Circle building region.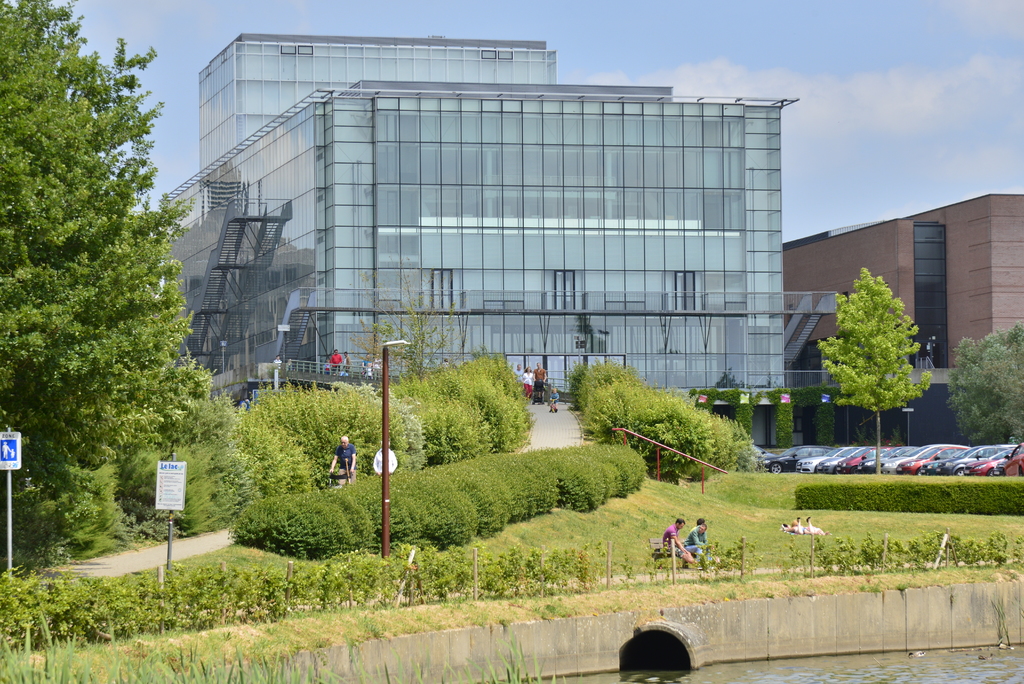
Region: locate(156, 31, 786, 413).
